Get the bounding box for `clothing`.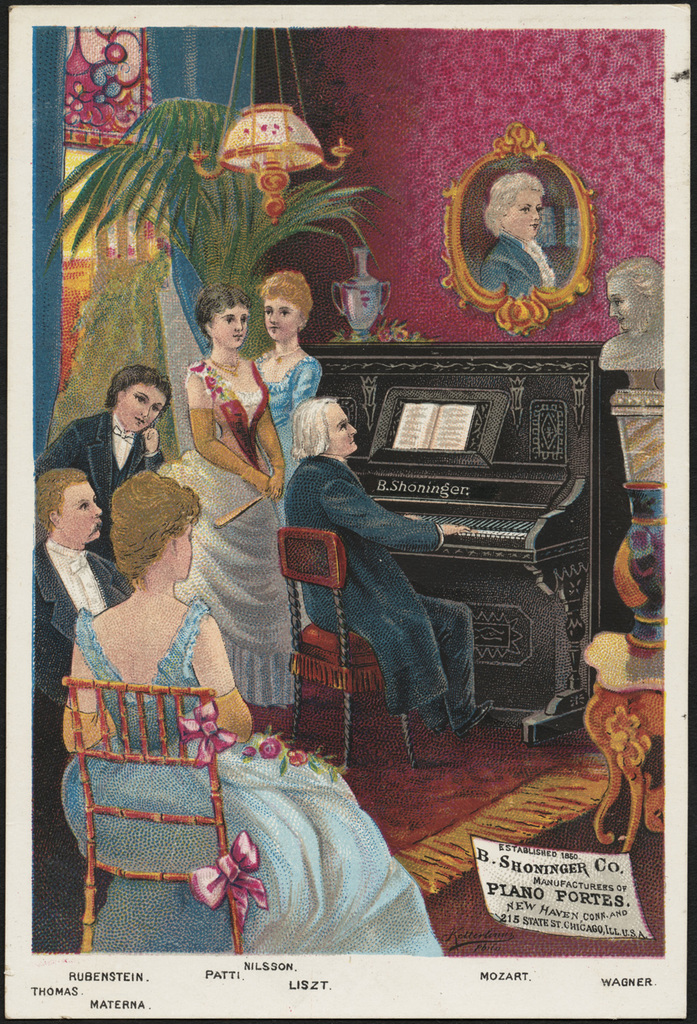
box(39, 410, 162, 545).
